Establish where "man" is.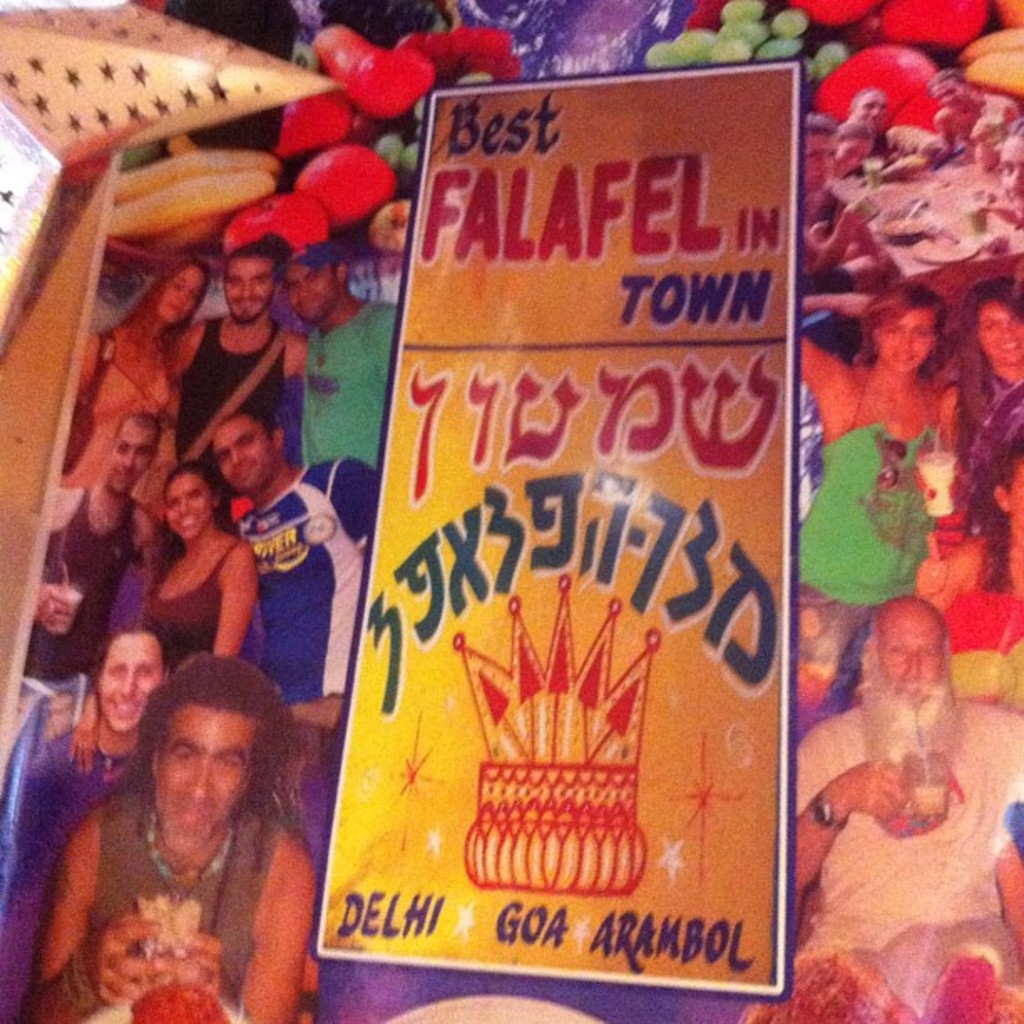
Established at left=795, top=596, right=1022, bottom=1006.
